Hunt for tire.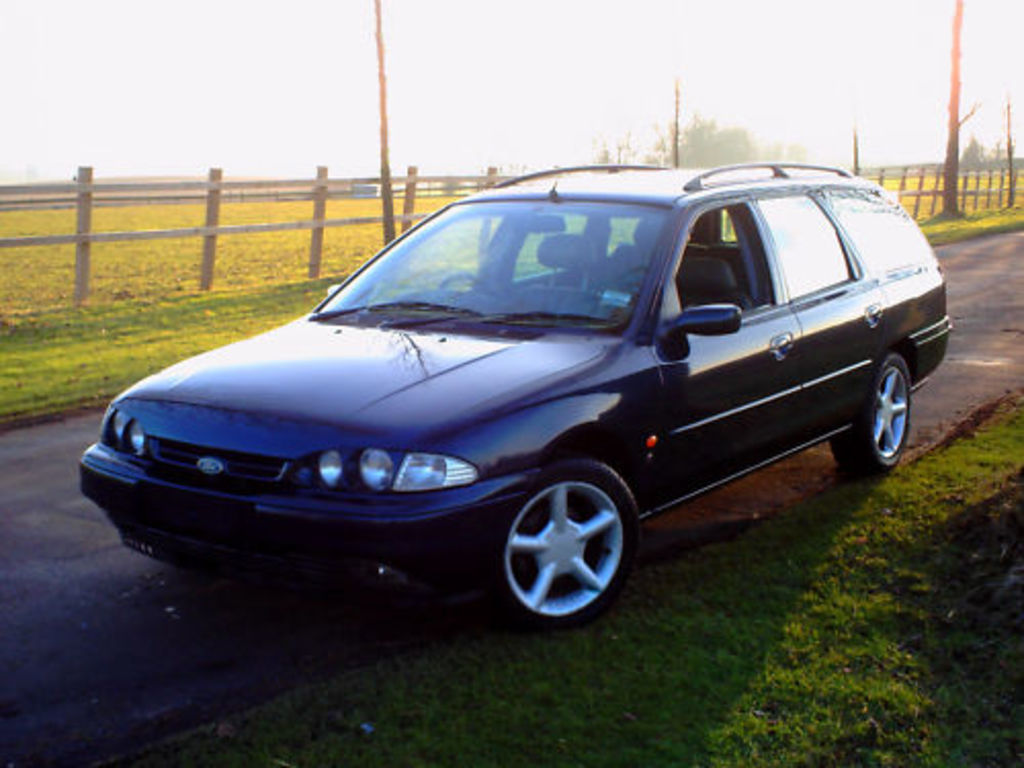
Hunted down at box=[829, 356, 909, 469].
